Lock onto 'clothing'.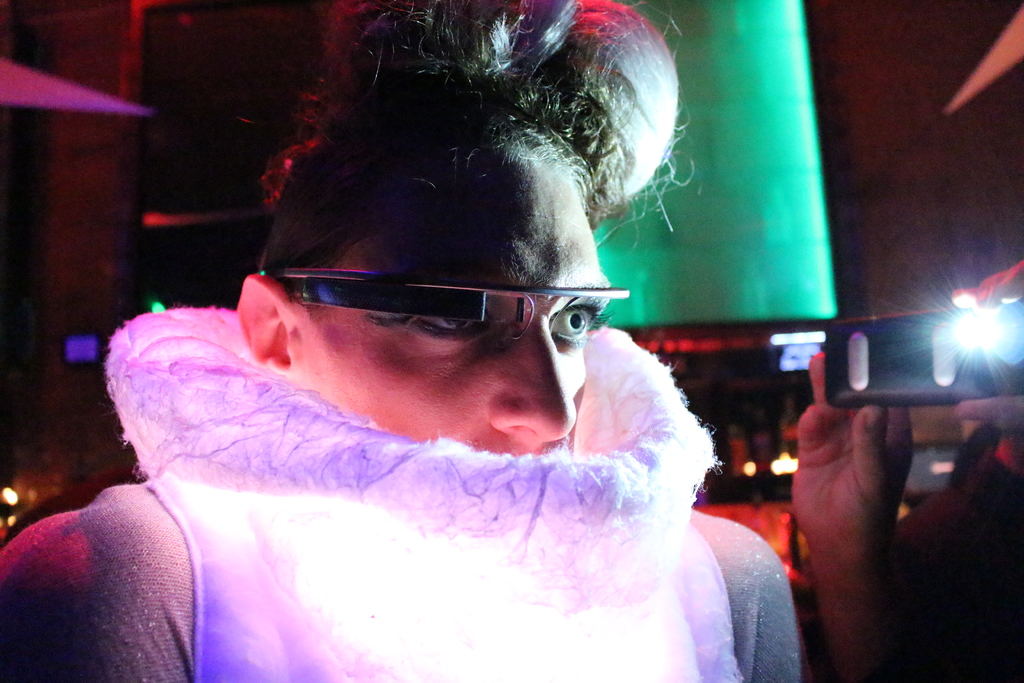
Locked: x1=49, y1=183, x2=779, y2=671.
